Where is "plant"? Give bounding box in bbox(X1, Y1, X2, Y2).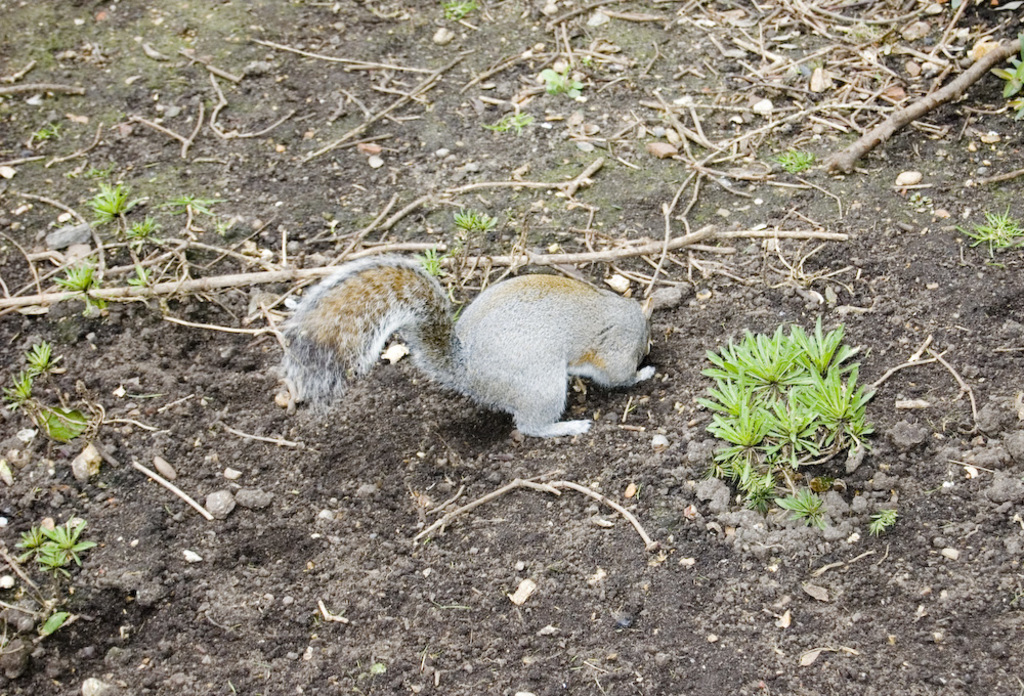
bbox(439, 0, 475, 25).
